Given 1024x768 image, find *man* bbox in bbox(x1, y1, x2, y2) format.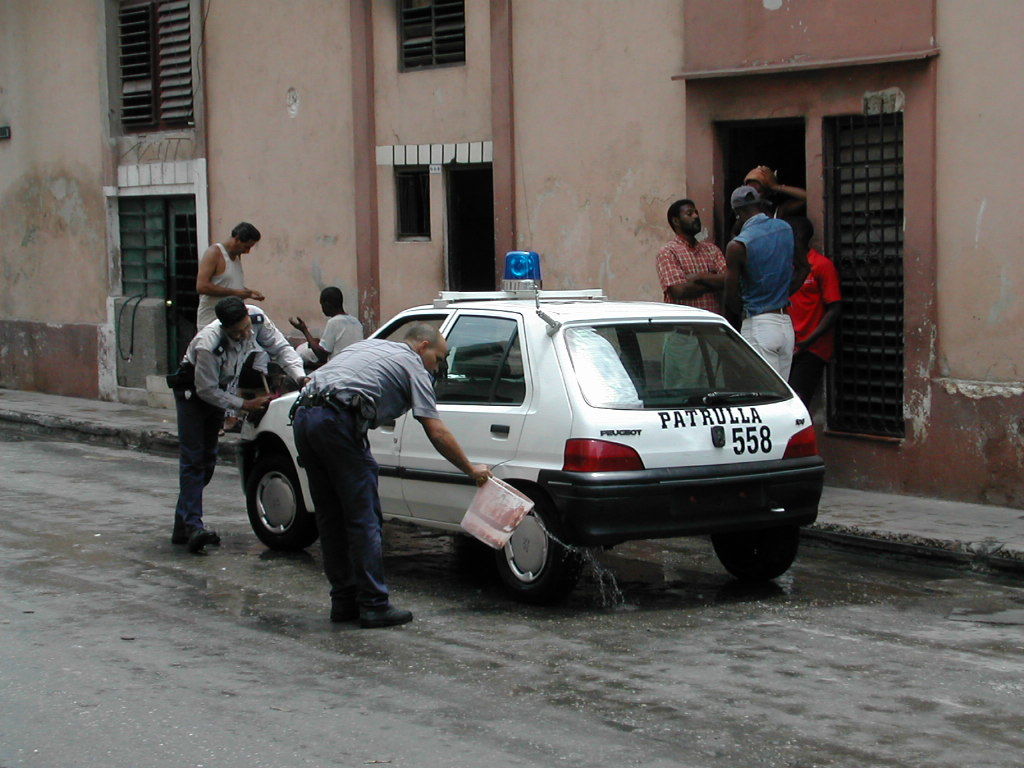
bbox(190, 214, 268, 334).
